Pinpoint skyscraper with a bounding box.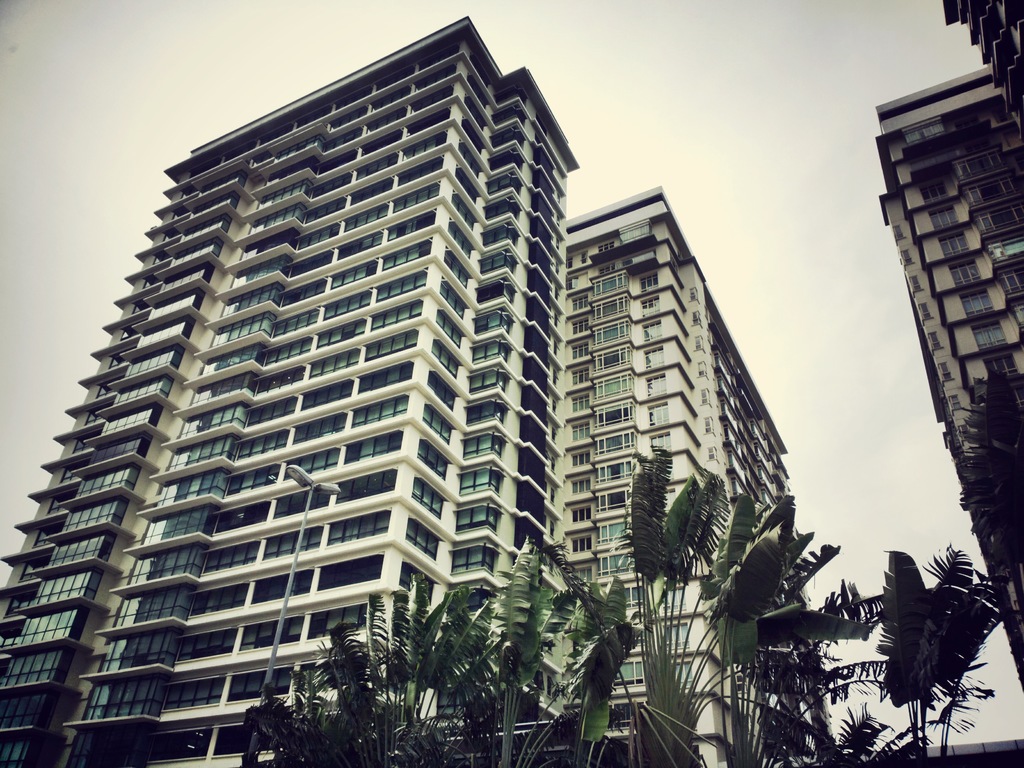
(left=34, top=36, right=812, bottom=767).
